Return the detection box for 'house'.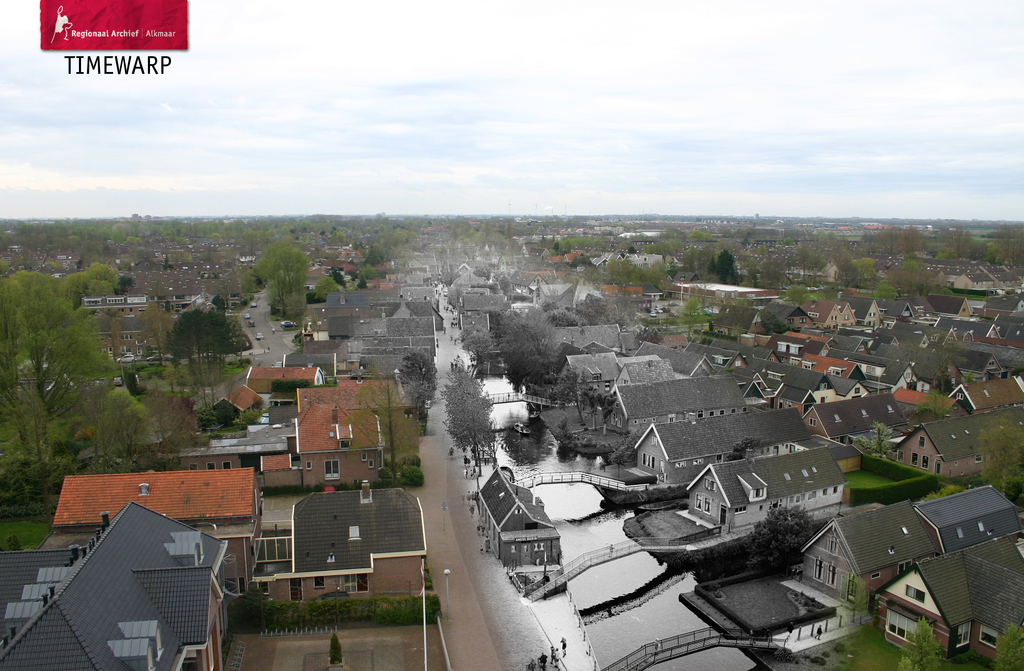
<bbox>876, 543, 1023, 659</bbox>.
